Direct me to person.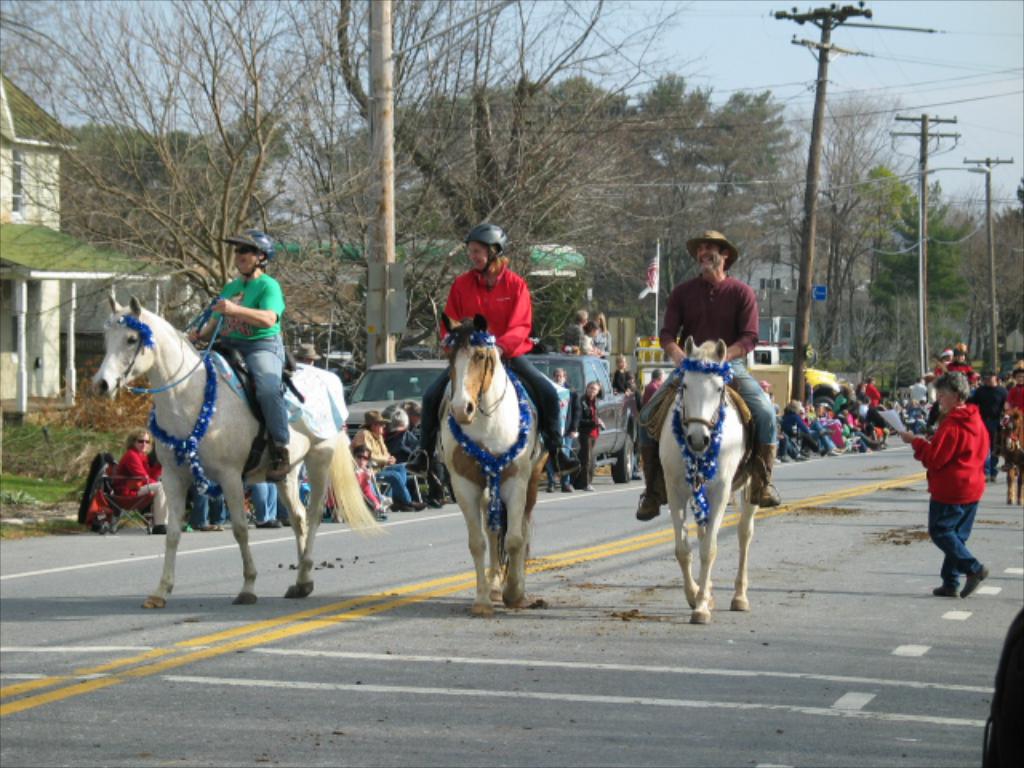
Direction: BBox(848, 387, 877, 443).
